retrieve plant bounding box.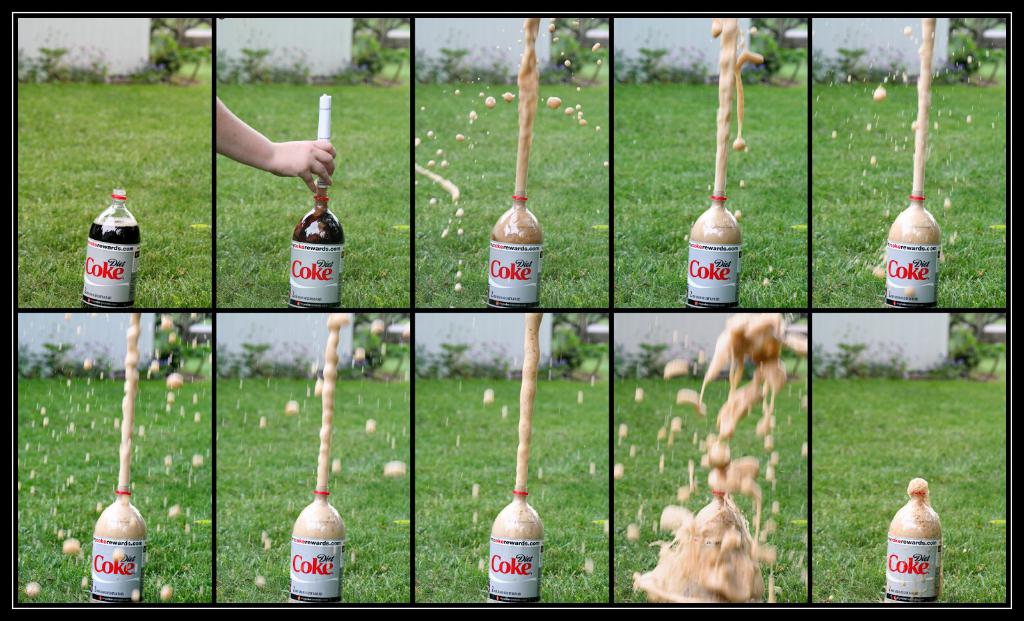
Bounding box: bbox=[708, 319, 810, 390].
